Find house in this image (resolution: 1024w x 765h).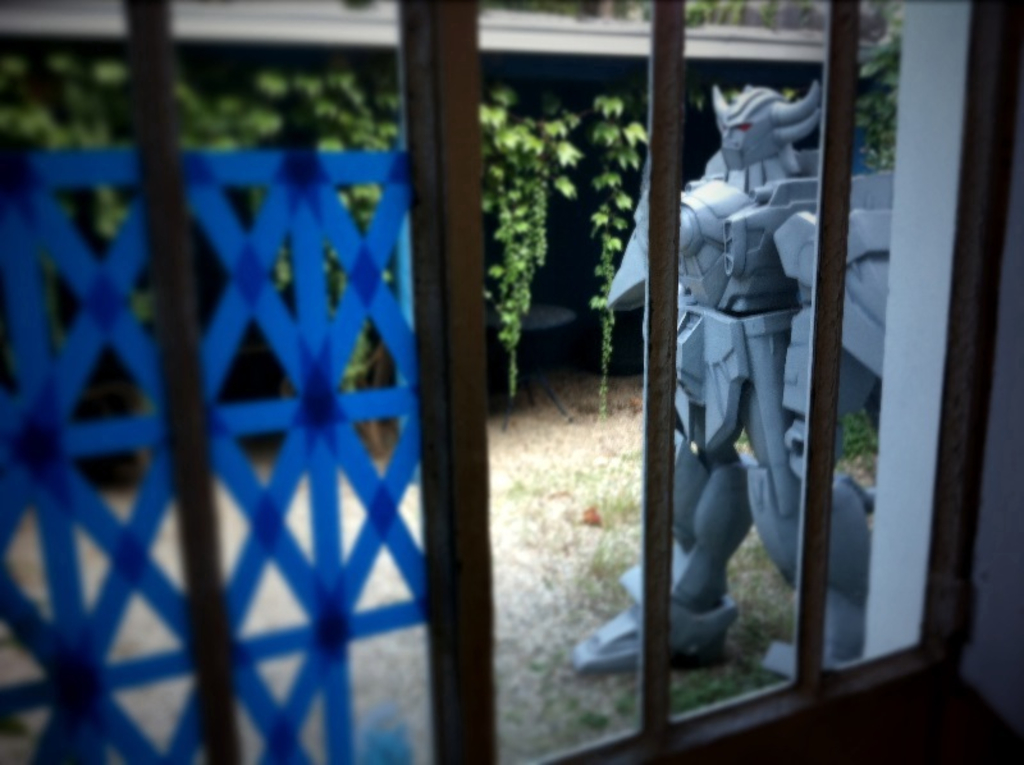
[left=0, top=0, right=1023, bottom=764].
